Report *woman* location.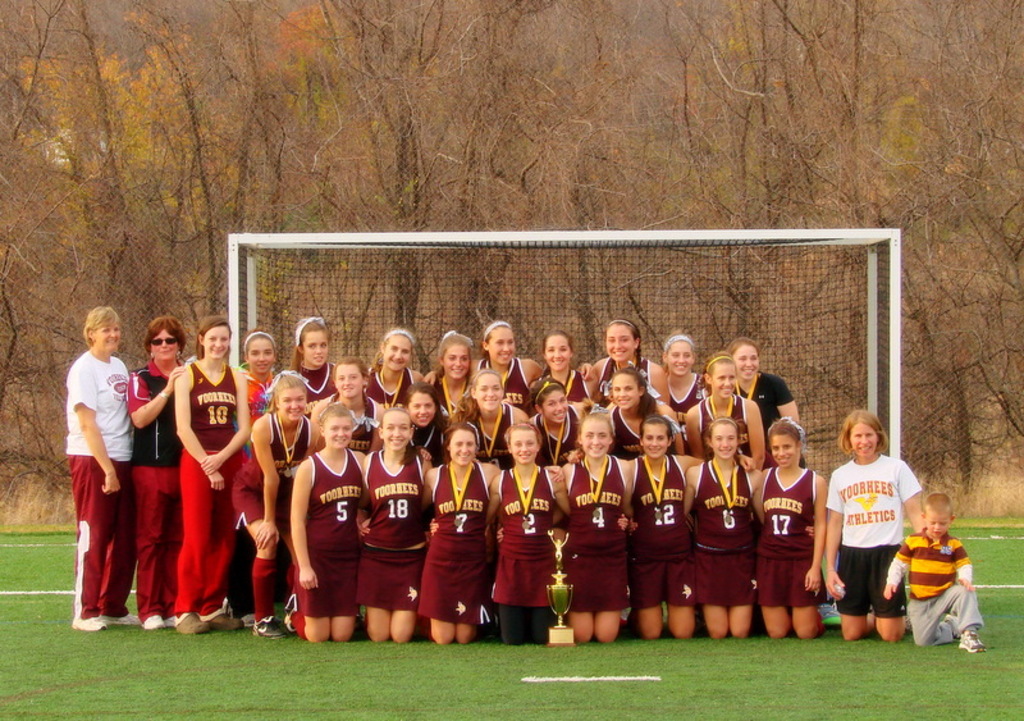
Report: detection(603, 368, 684, 465).
